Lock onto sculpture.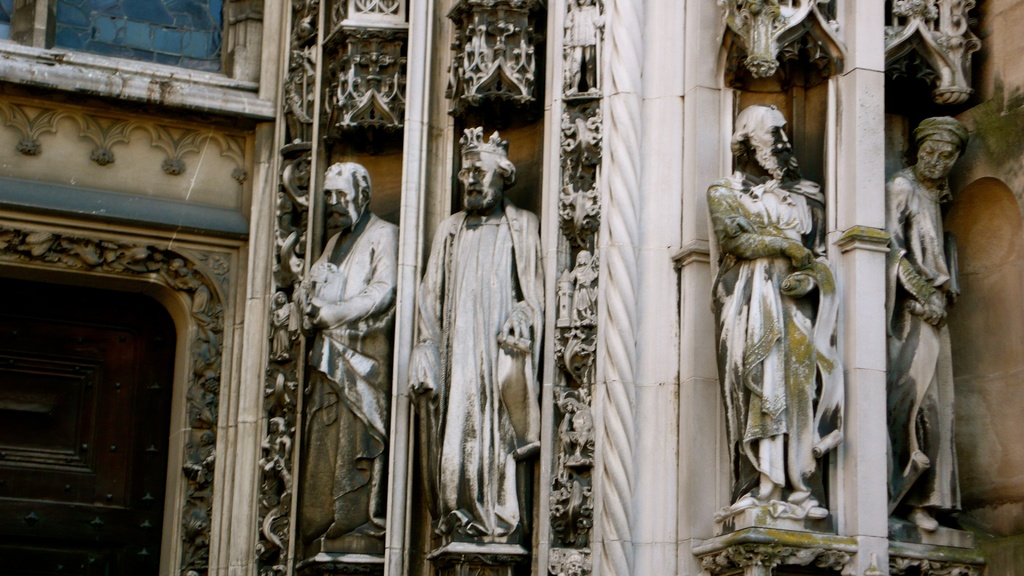
Locked: <region>708, 109, 846, 540</region>.
